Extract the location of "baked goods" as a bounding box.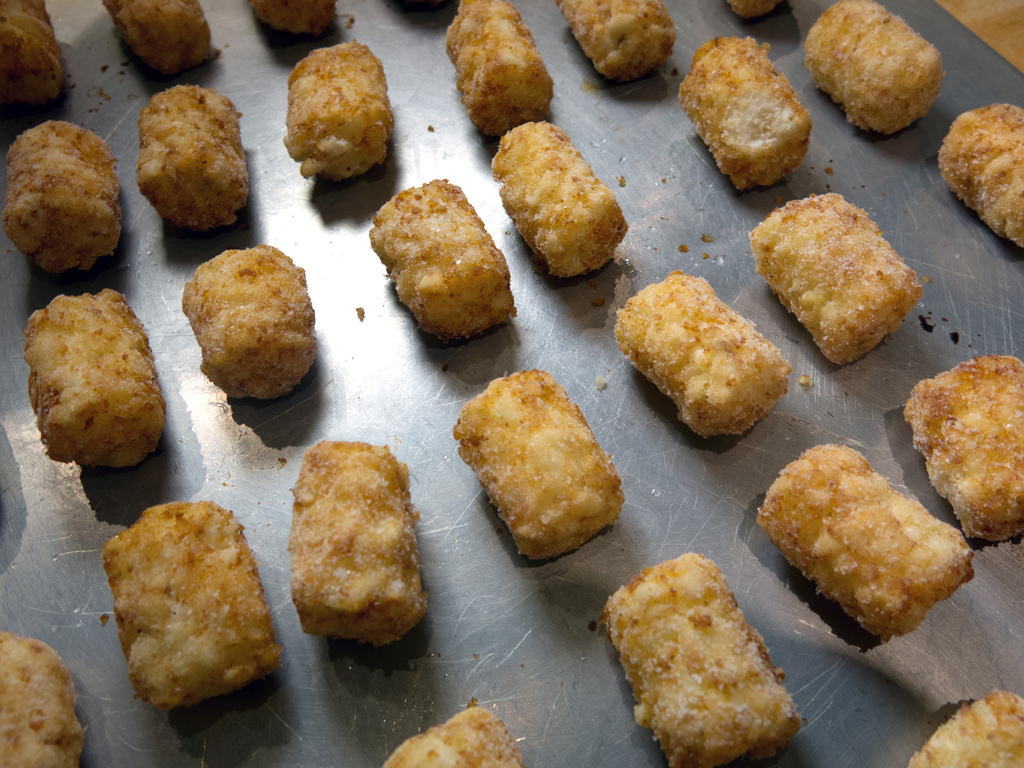
locate(801, 0, 945, 139).
